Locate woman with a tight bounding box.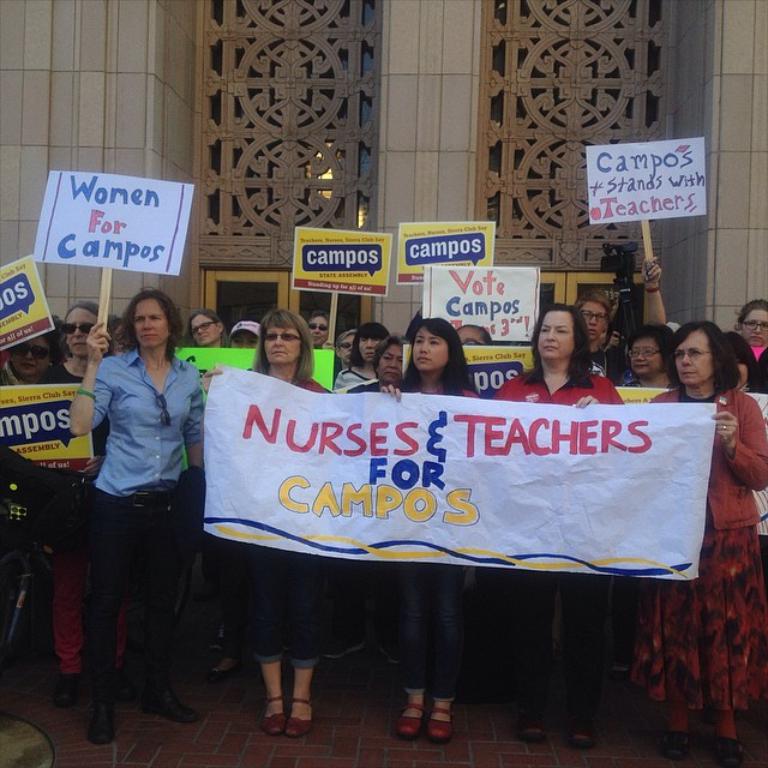
BBox(614, 322, 676, 730).
